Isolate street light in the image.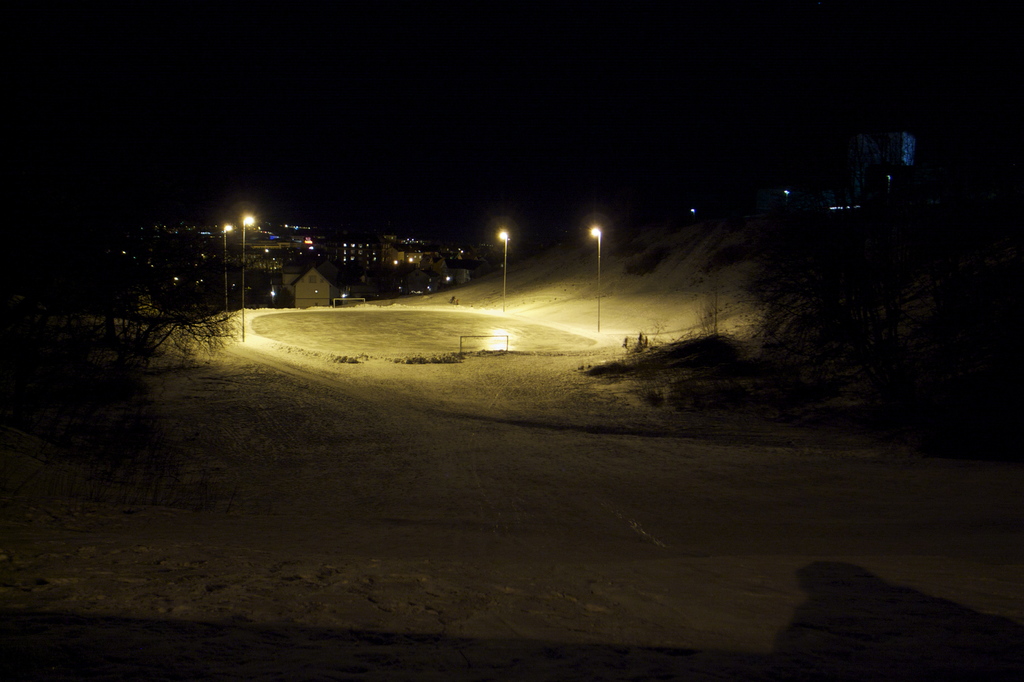
Isolated region: [left=591, top=225, right=602, bottom=330].
